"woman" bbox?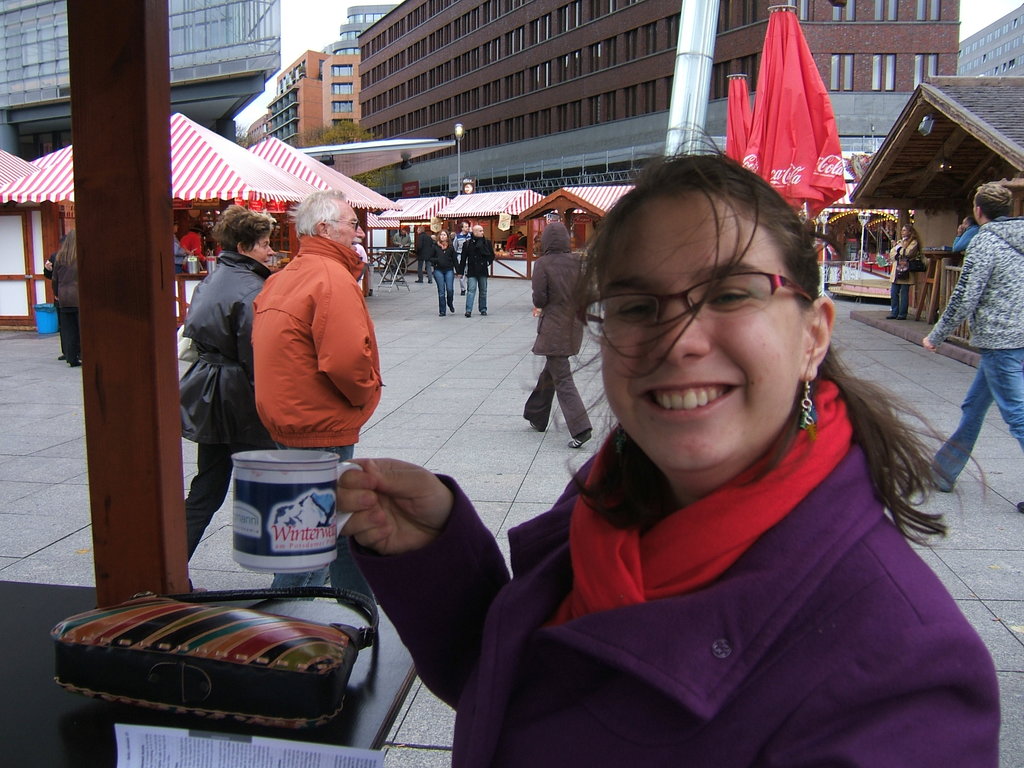
left=173, top=221, right=186, bottom=275
